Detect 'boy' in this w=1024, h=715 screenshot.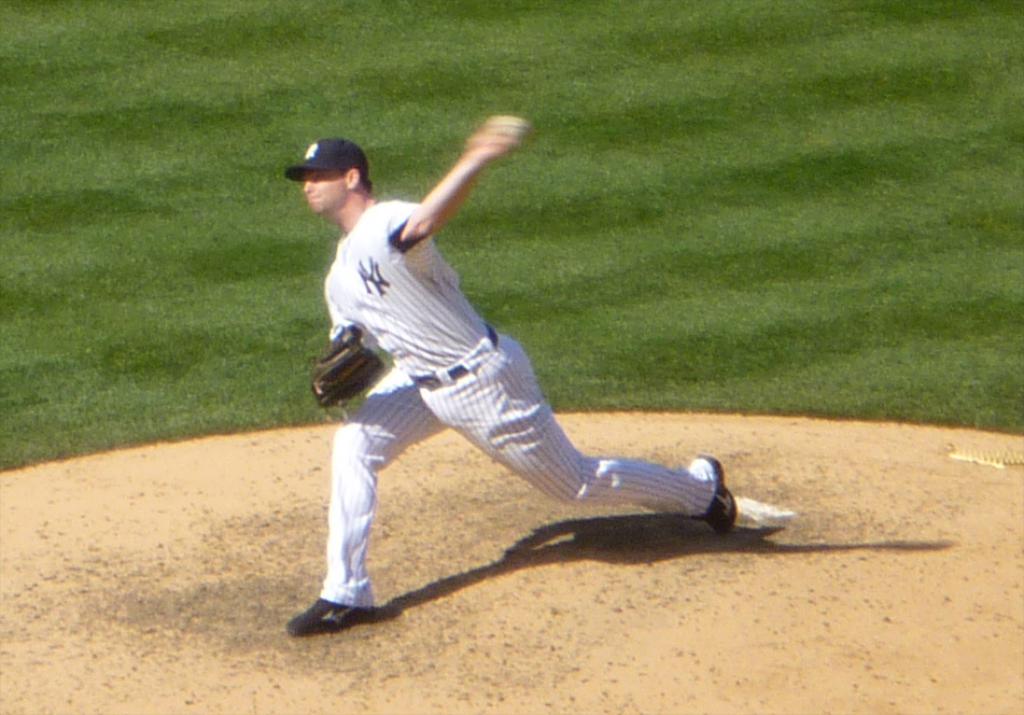
Detection: locate(283, 110, 739, 632).
